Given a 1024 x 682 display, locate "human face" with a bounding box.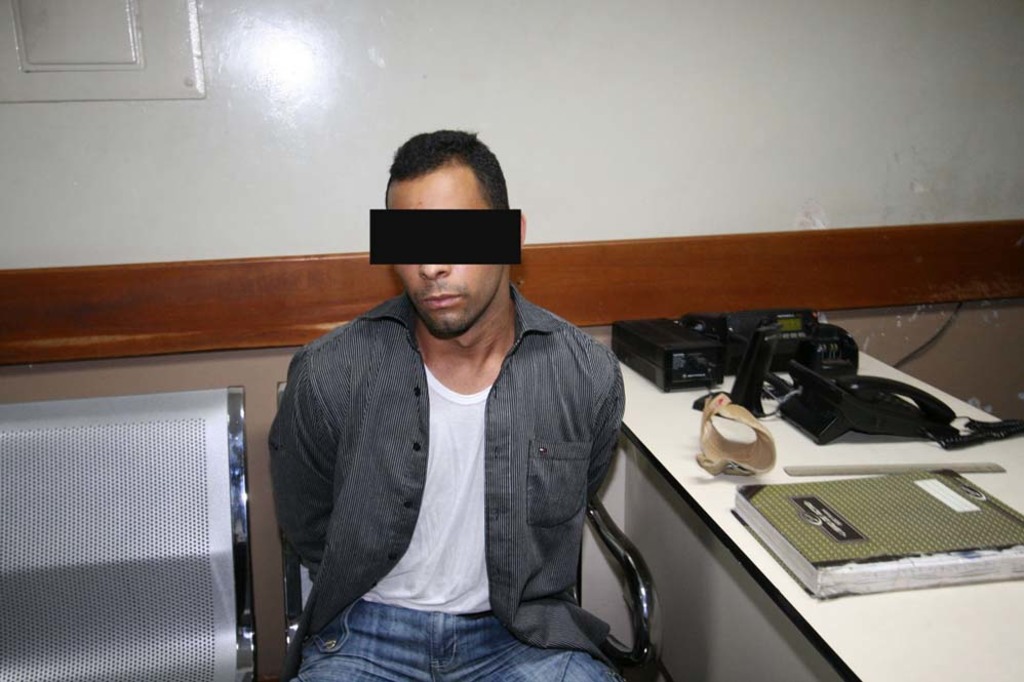
Located: 382,157,504,335.
